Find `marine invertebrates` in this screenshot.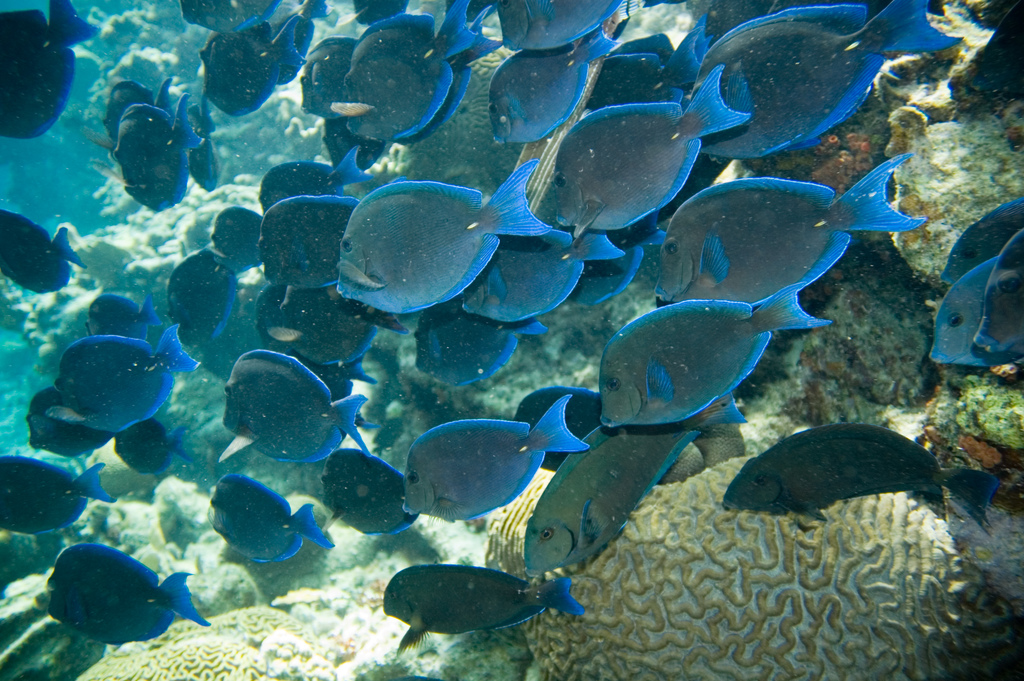
The bounding box for `marine invertebrates` is bbox=(209, 352, 371, 482).
